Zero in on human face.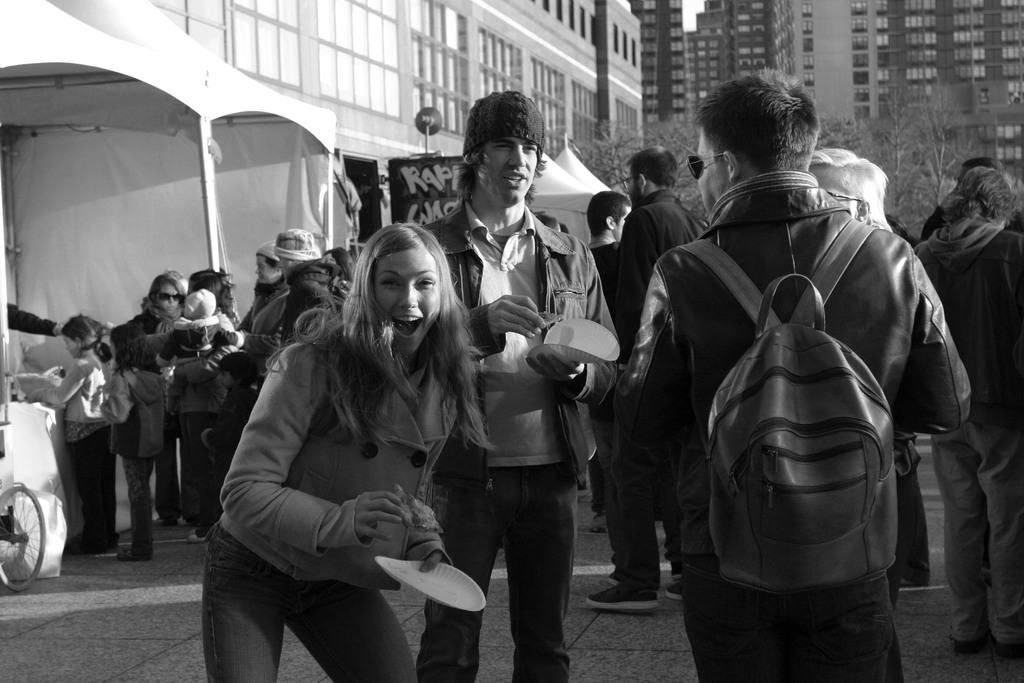
Zeroed in: bbox=(365, 238, 440, 361).
